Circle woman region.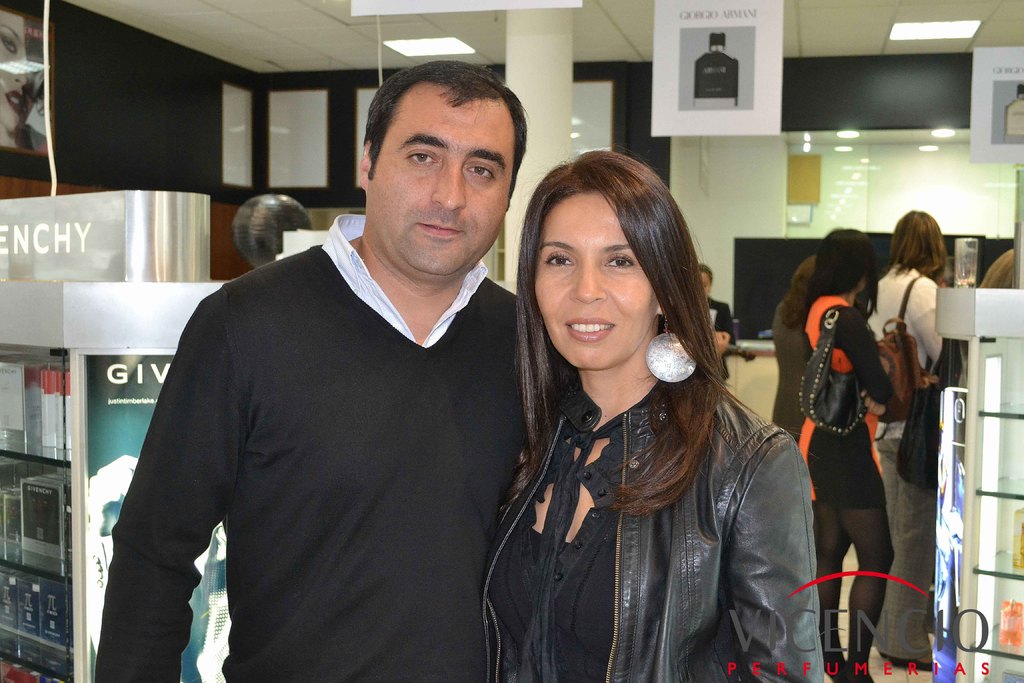
Region: [left=468, top=149, right=823, bottom=682].
